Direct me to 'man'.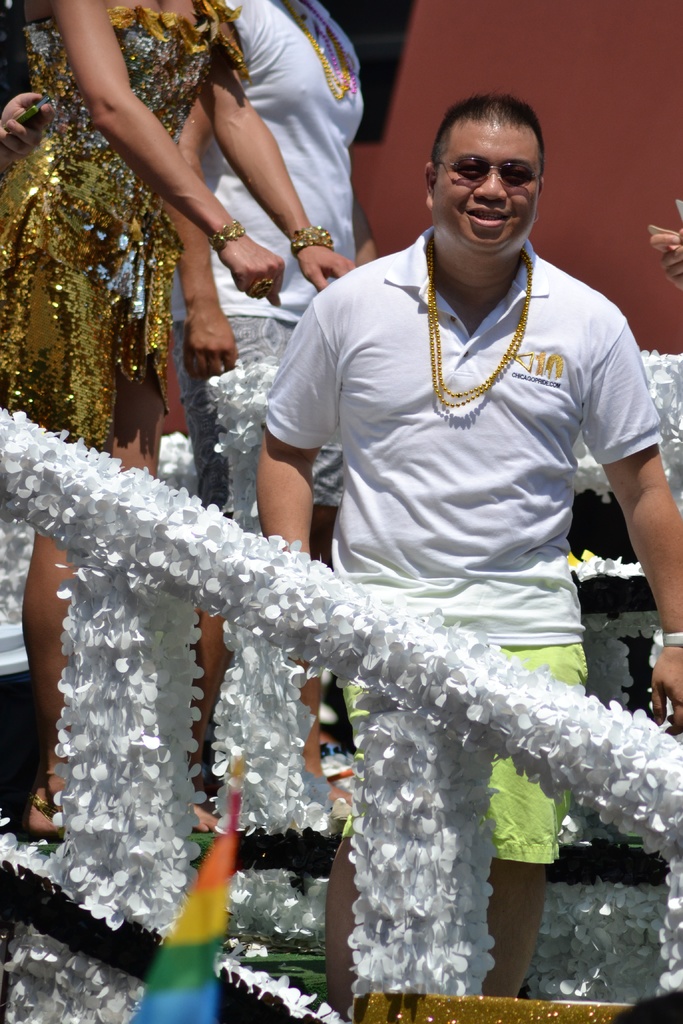
Direction: detection(247, 87, 682, 1008).
